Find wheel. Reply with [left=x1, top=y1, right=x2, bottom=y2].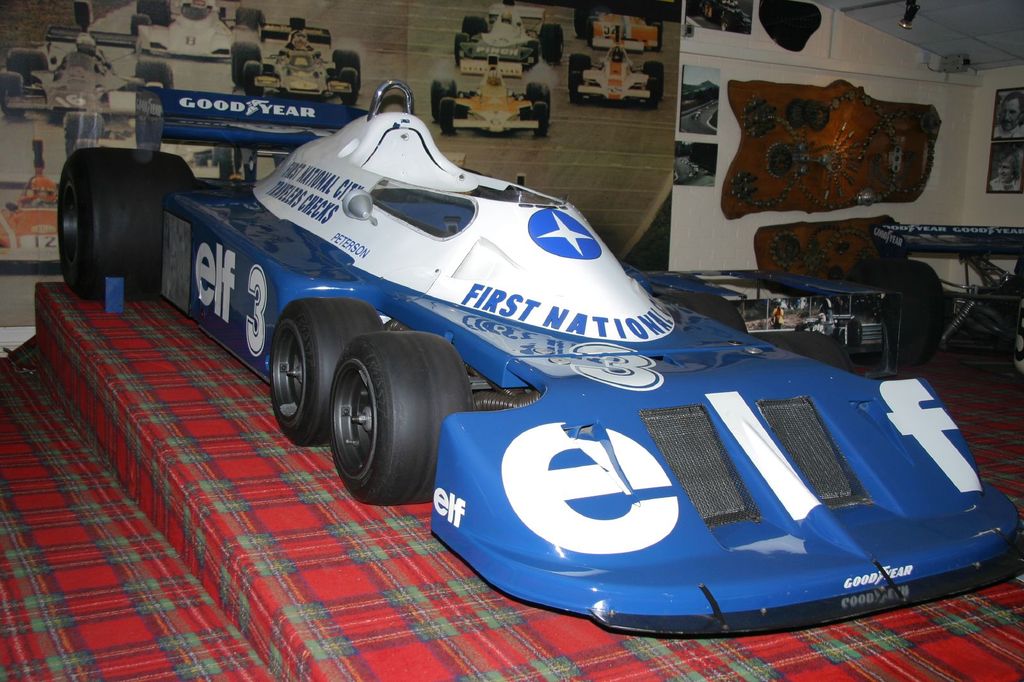
[left=332, top=49, right=359, bottom=84].
